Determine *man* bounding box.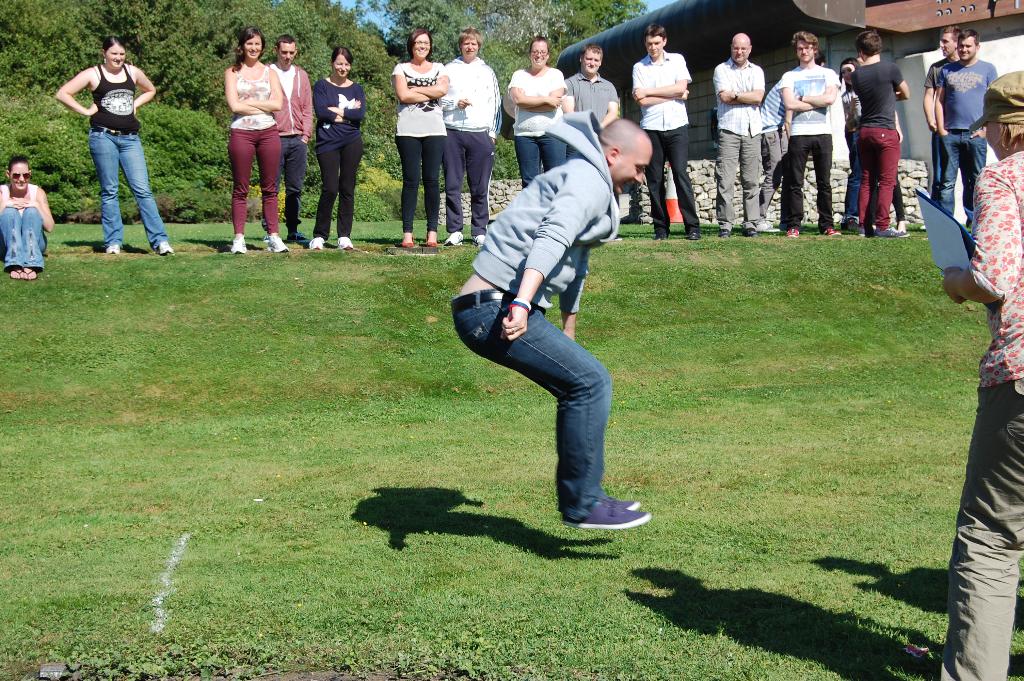
Determined: bbox(265, 33, 315, 242).
